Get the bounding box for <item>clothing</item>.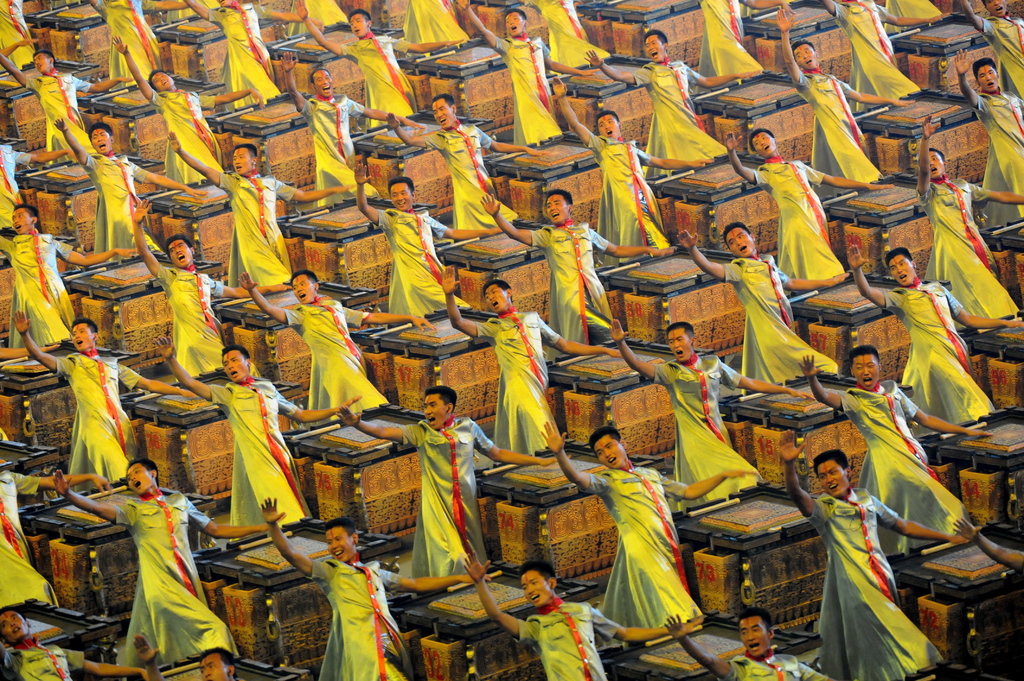
[x1=588, y1=429, x2=714, y2=650].
